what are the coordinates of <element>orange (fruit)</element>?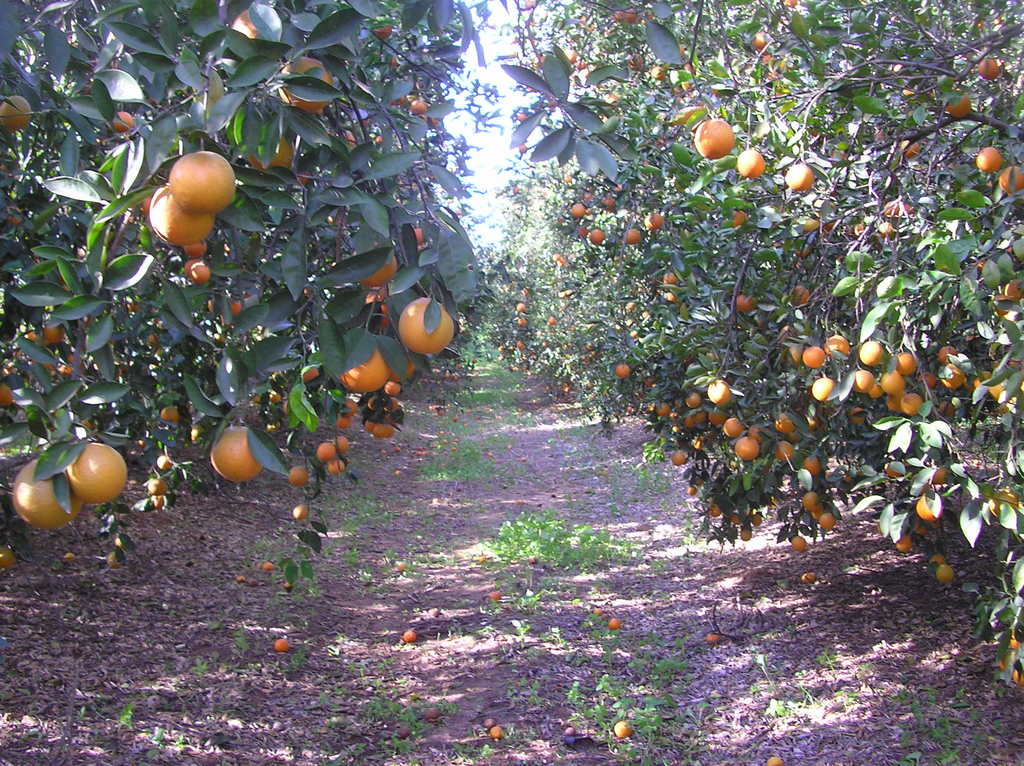
<region>829, 334, 858, 361</region>.
